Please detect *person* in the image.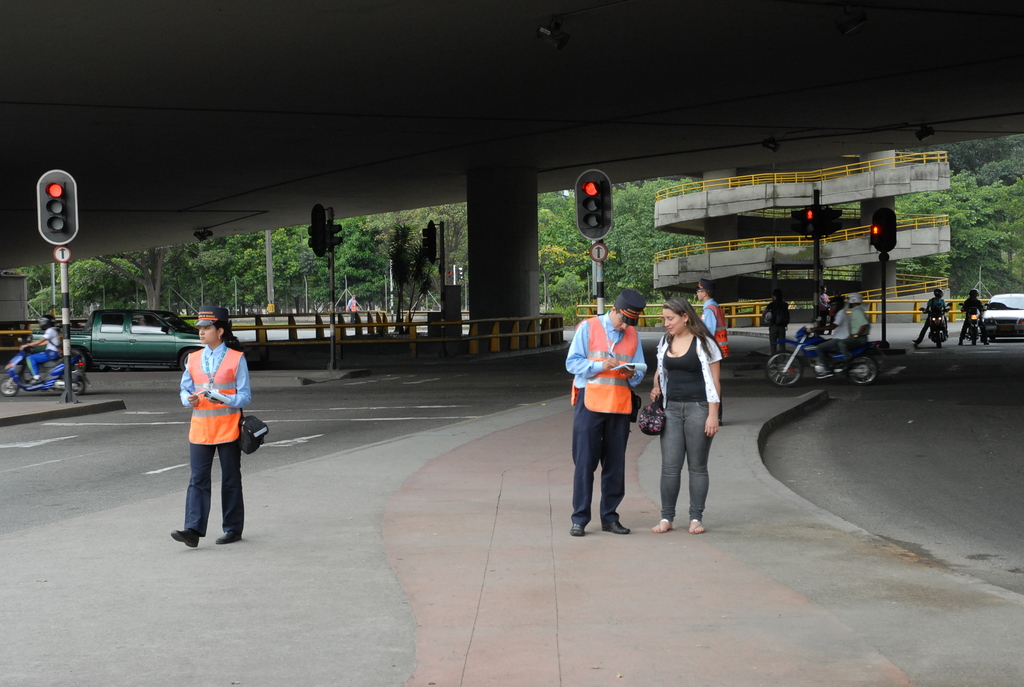
box=[566, 290, 646, 537].
